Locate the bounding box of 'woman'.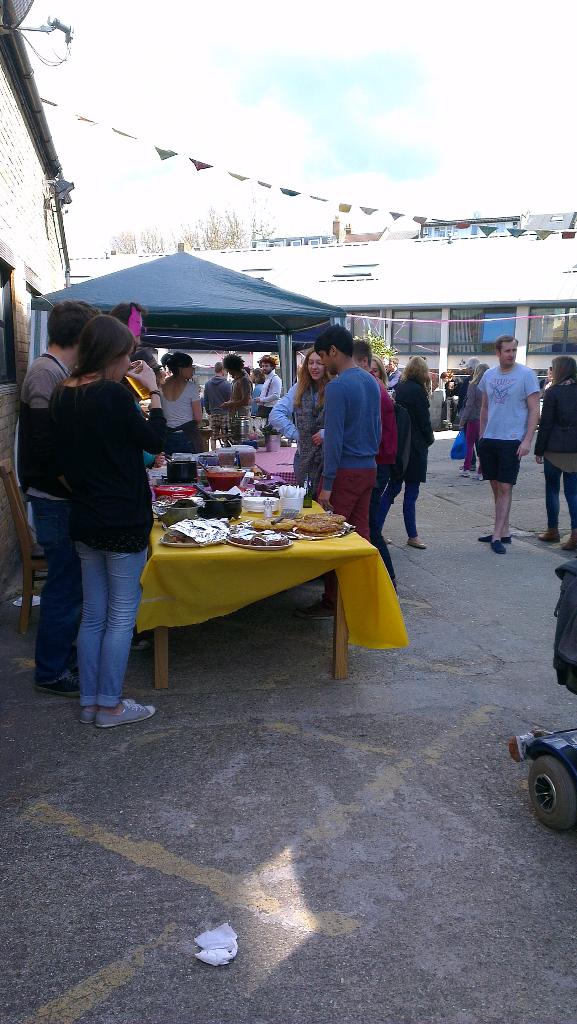
Bounding box: {"left": 268, "top": 349, "right": 337, "bottom": 502}.
